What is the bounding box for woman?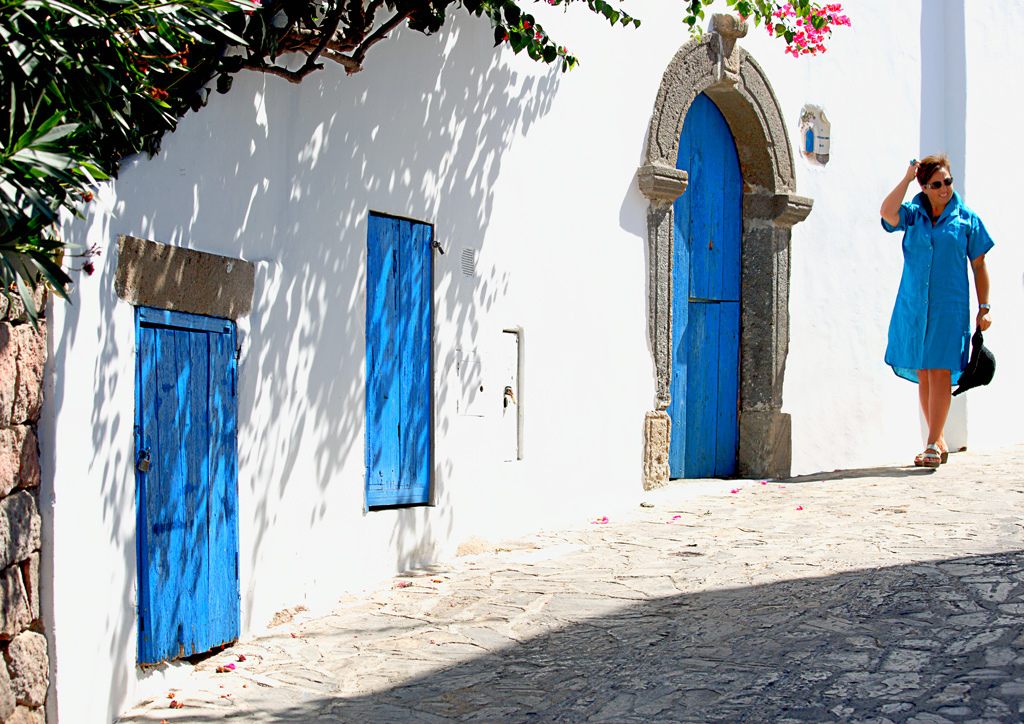
[881, 152, 1001, 472].
